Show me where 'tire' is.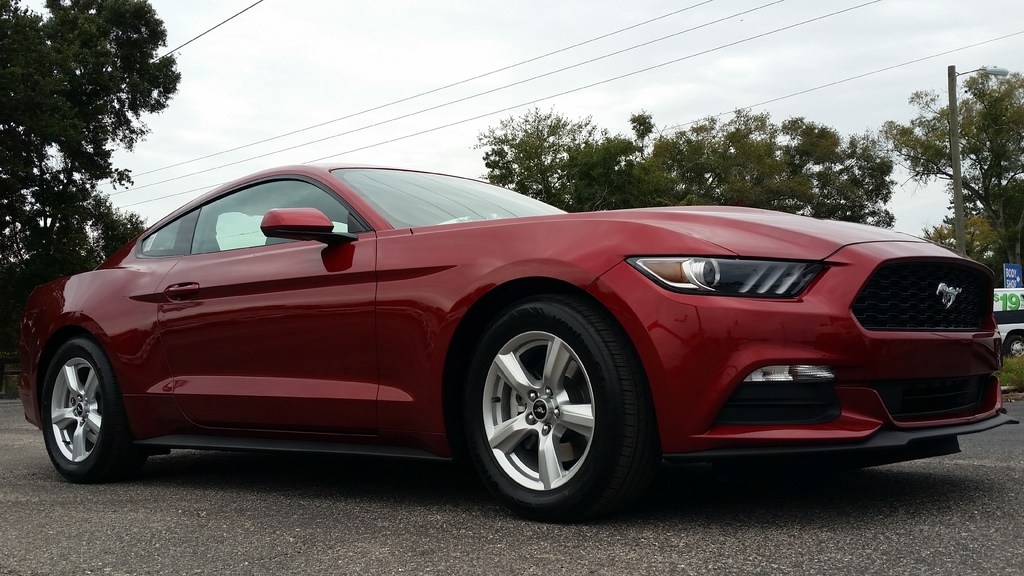
'tire' is at left=450, top=292, right=673, bottom=527.
